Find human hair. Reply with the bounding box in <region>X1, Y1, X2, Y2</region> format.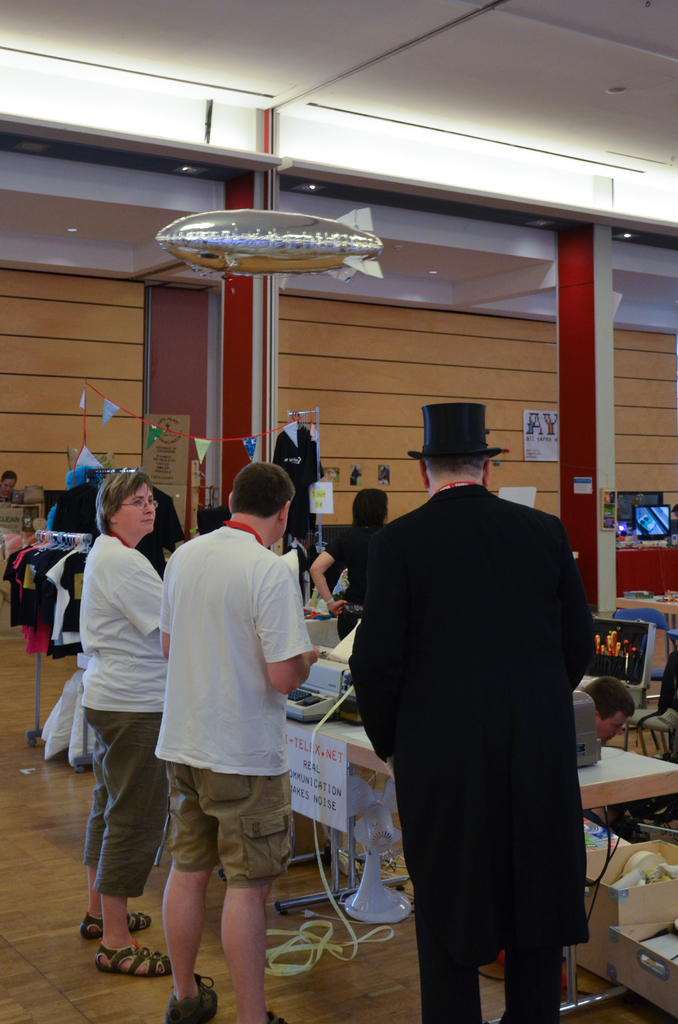
<region>288, 519, 318, 547</region>.
